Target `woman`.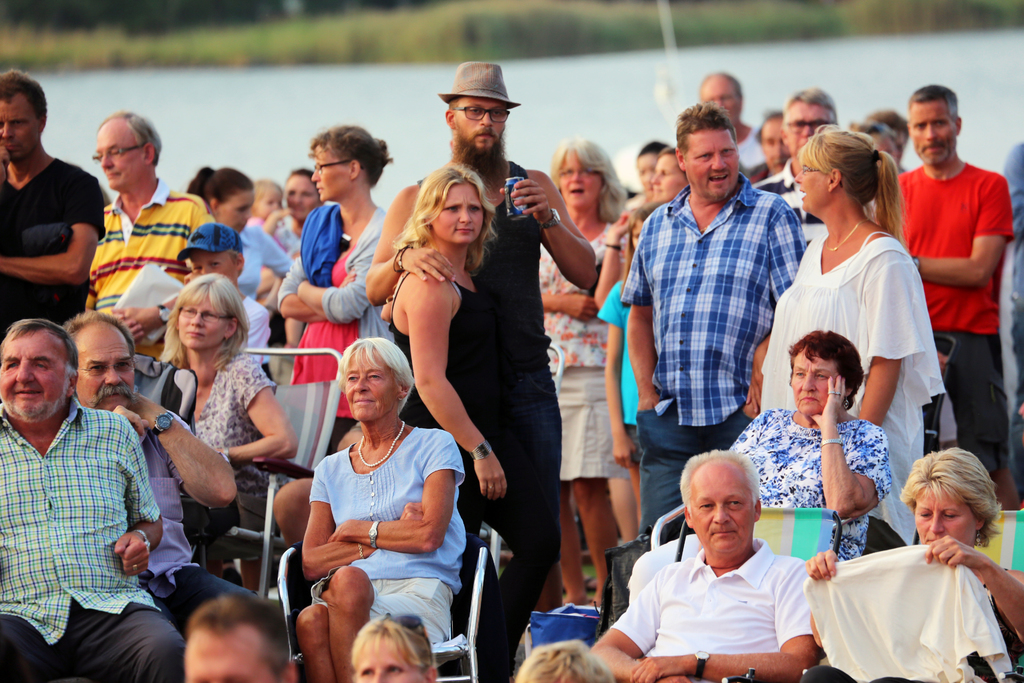
Target region: 273 168 312 267.
